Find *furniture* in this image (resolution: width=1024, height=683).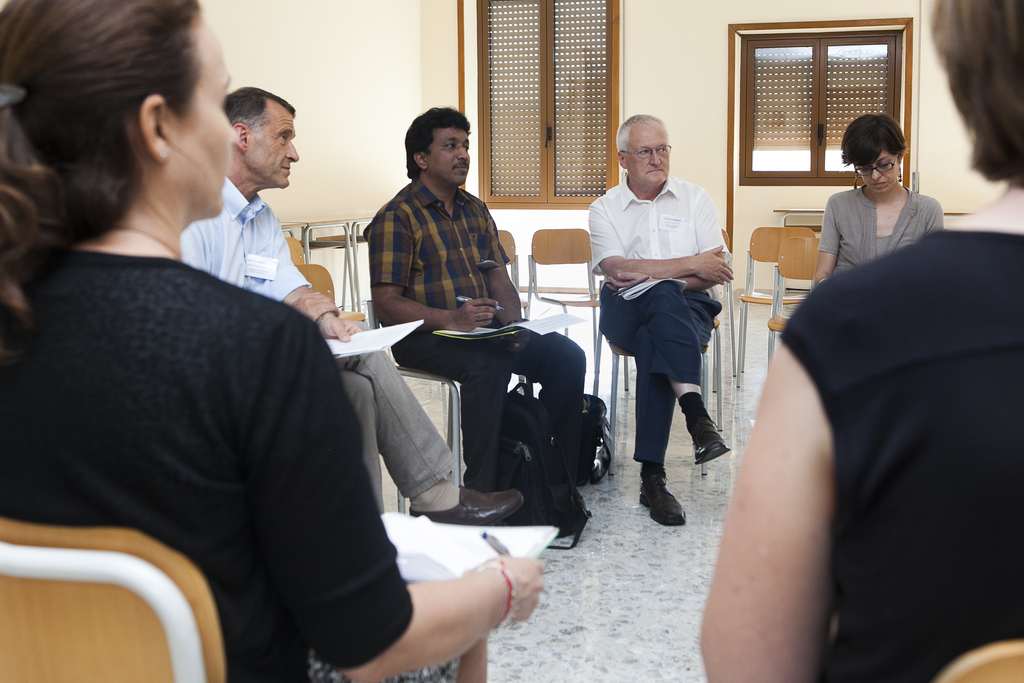
591/314/724/481.
